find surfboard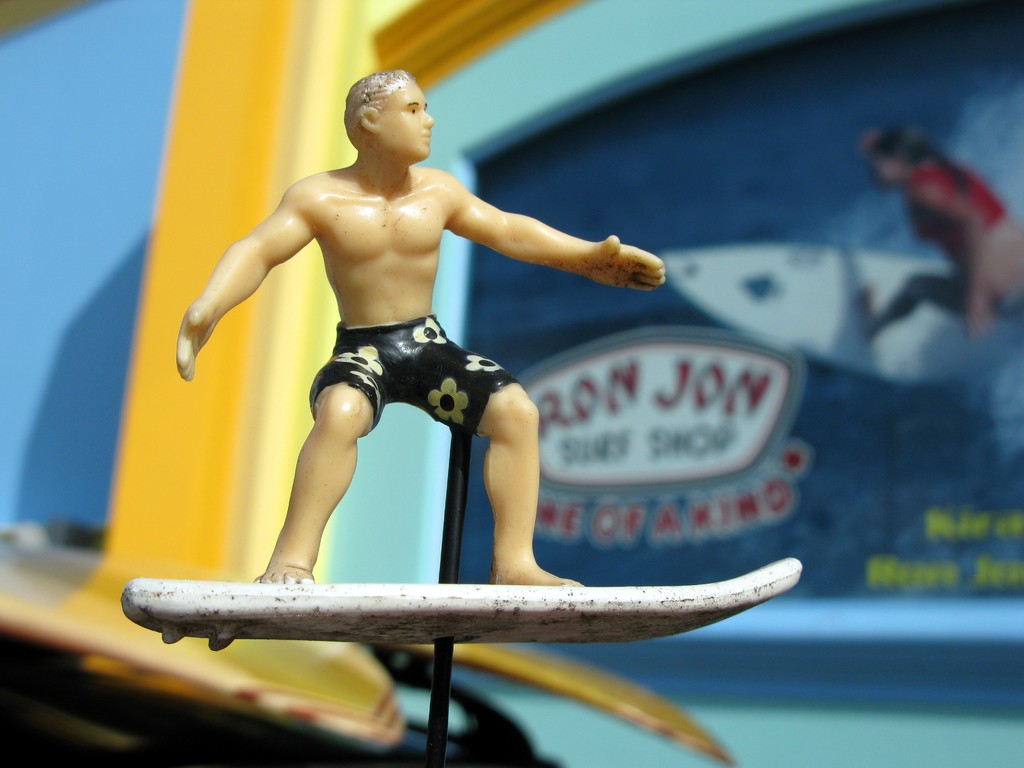
locate(0, 538, 409, 753)
